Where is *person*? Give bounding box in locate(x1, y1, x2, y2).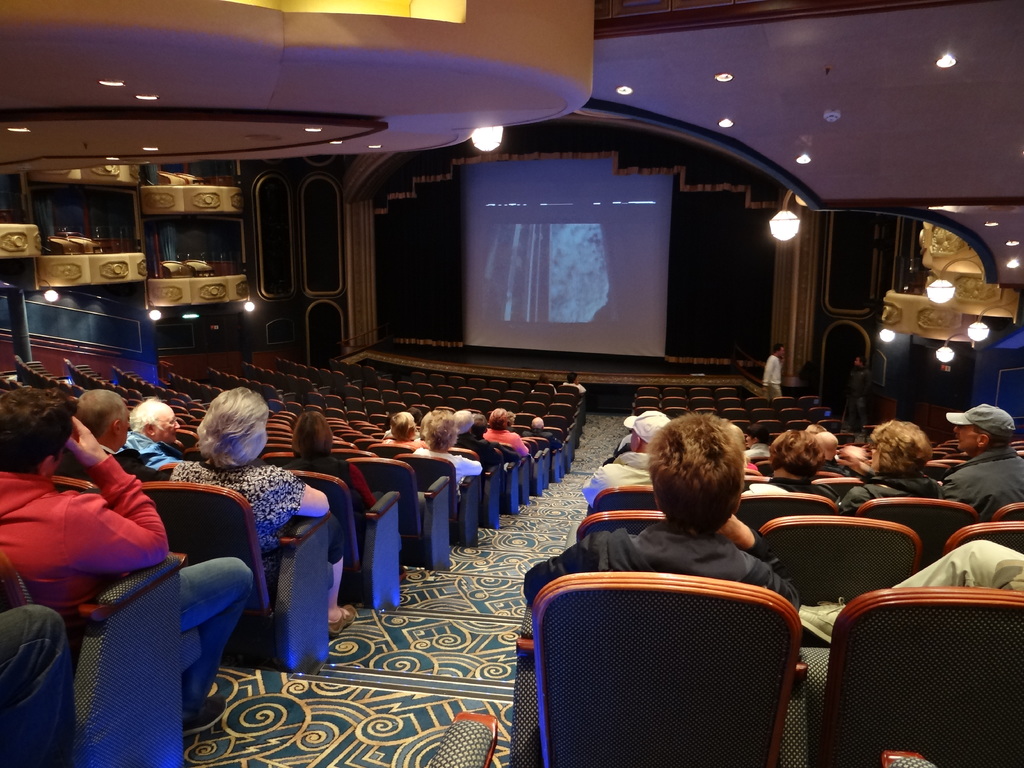
locate(529, 416, 555, 442).
